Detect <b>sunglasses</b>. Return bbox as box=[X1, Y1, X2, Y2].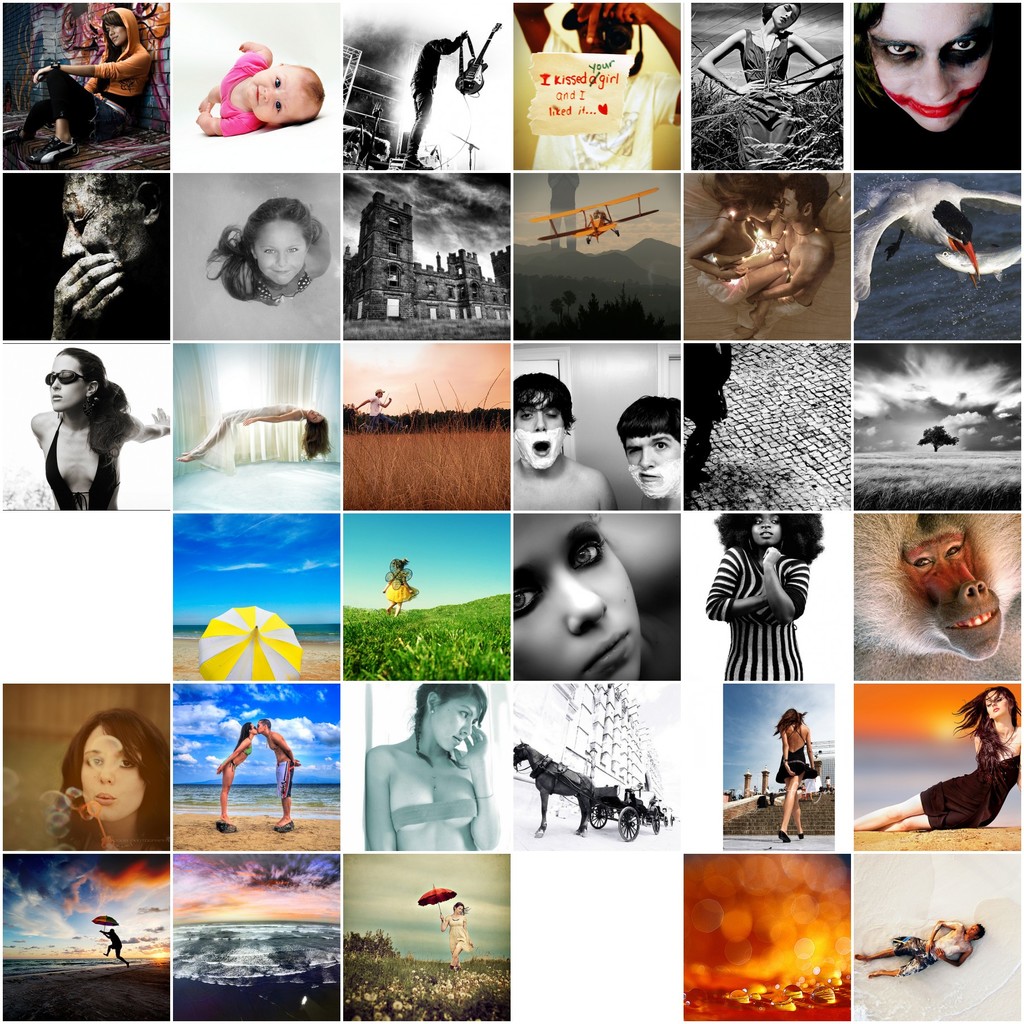
box=[42, 368, 84, 385].
